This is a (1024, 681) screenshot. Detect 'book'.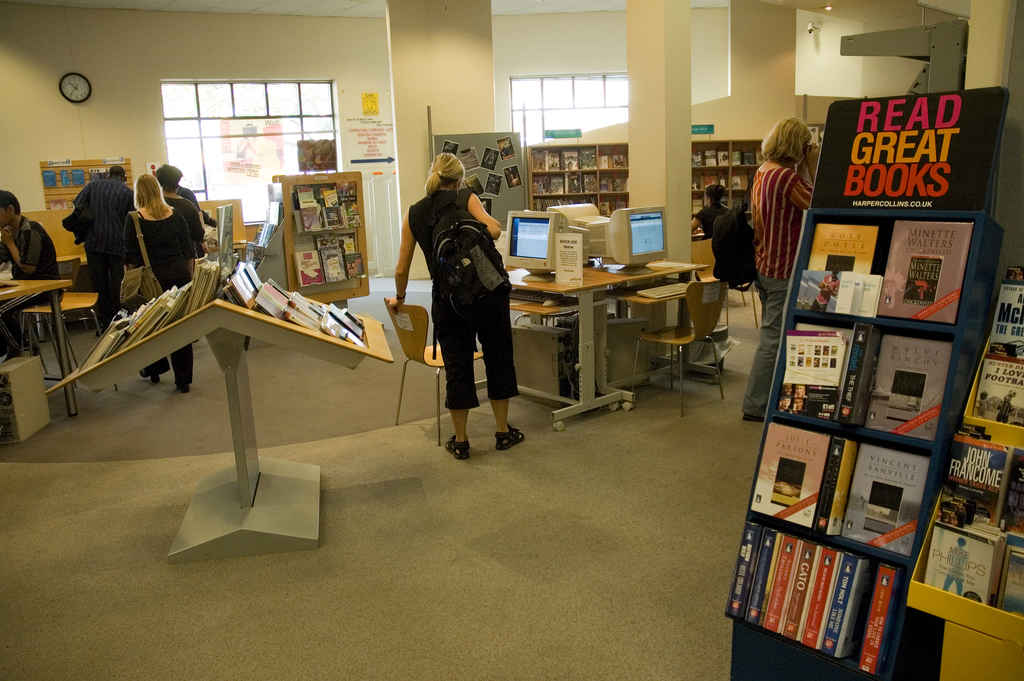
x1=776 y1=328 x2=847 y2=424.
